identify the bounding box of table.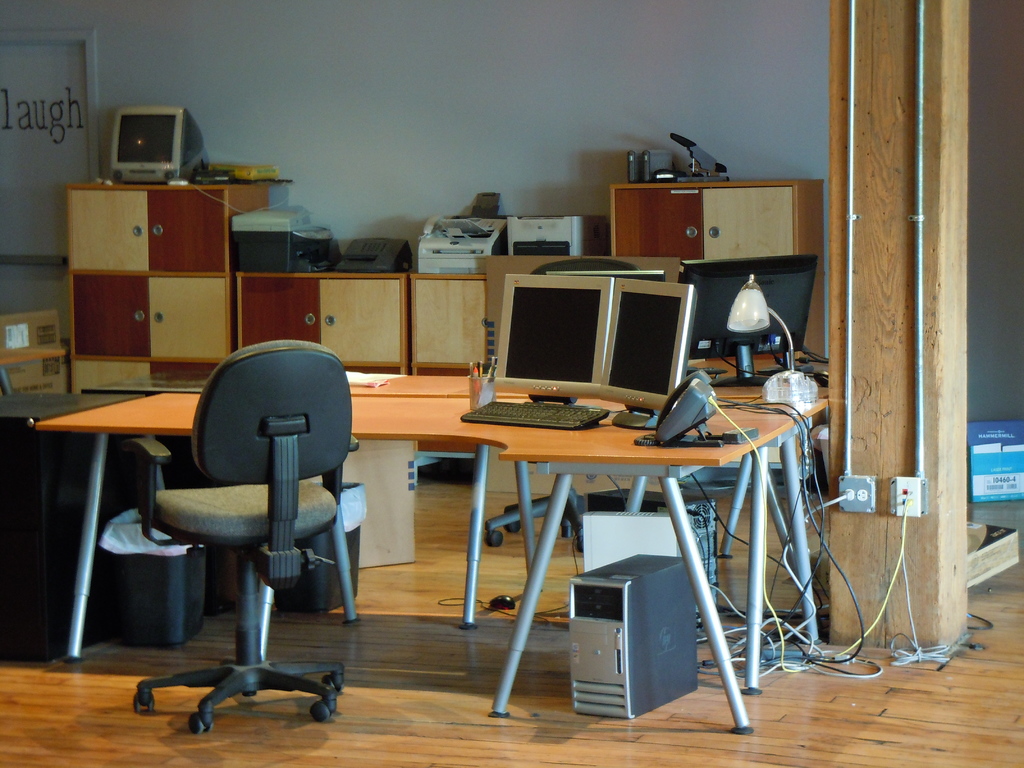
box=[33, 385, 826, 729].
